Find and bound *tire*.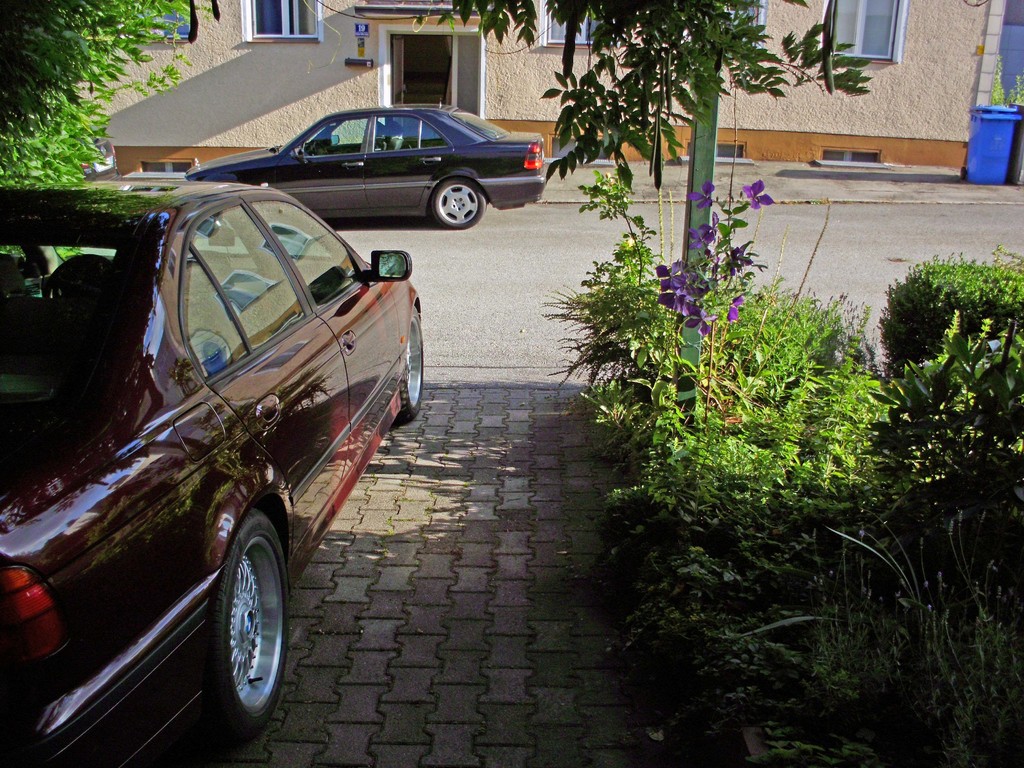
Bound: (x1=212, y1=513, x2=295, y2=744).
